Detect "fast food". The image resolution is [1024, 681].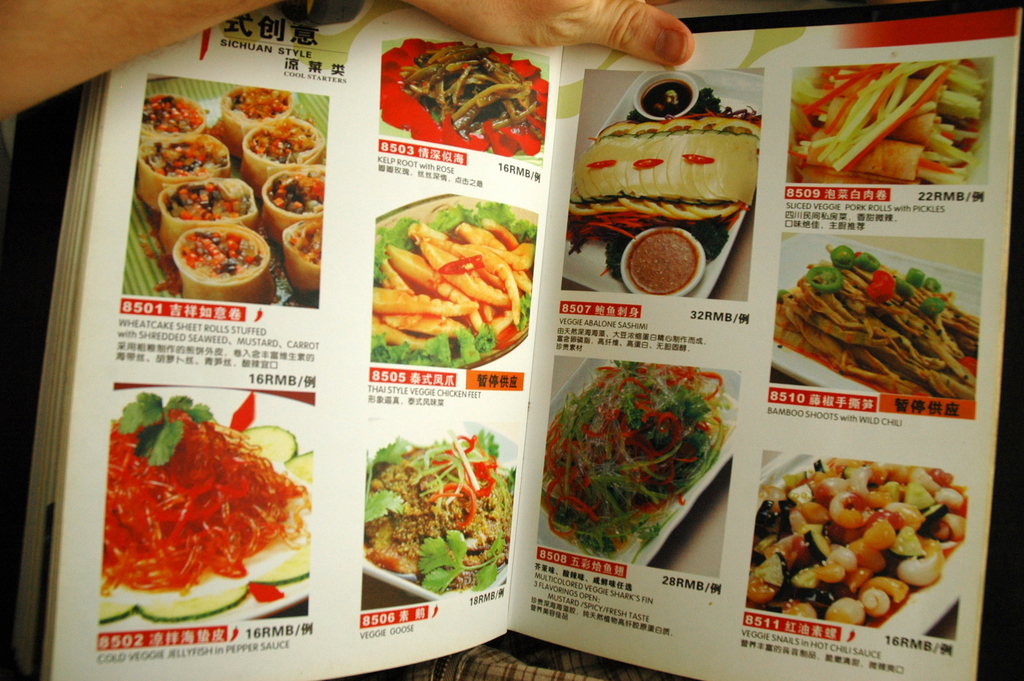
left=792, top=62, right=990, bottom=183.
